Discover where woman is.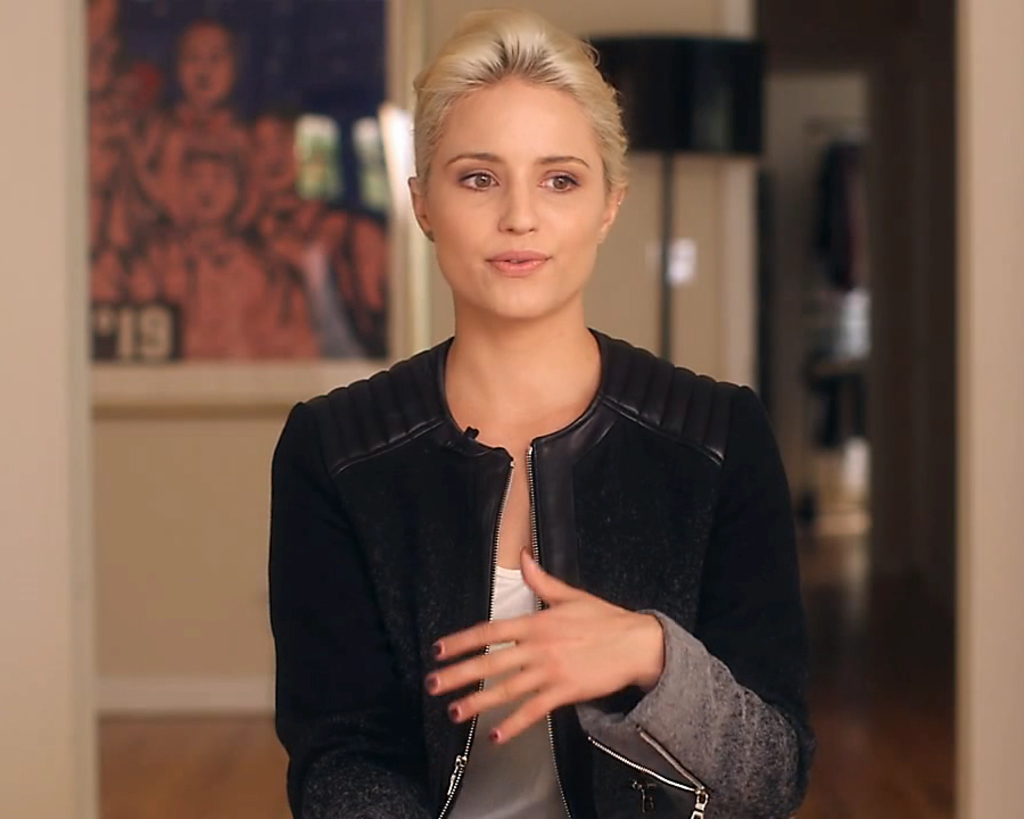
Discovered at 234:0:776:809.
